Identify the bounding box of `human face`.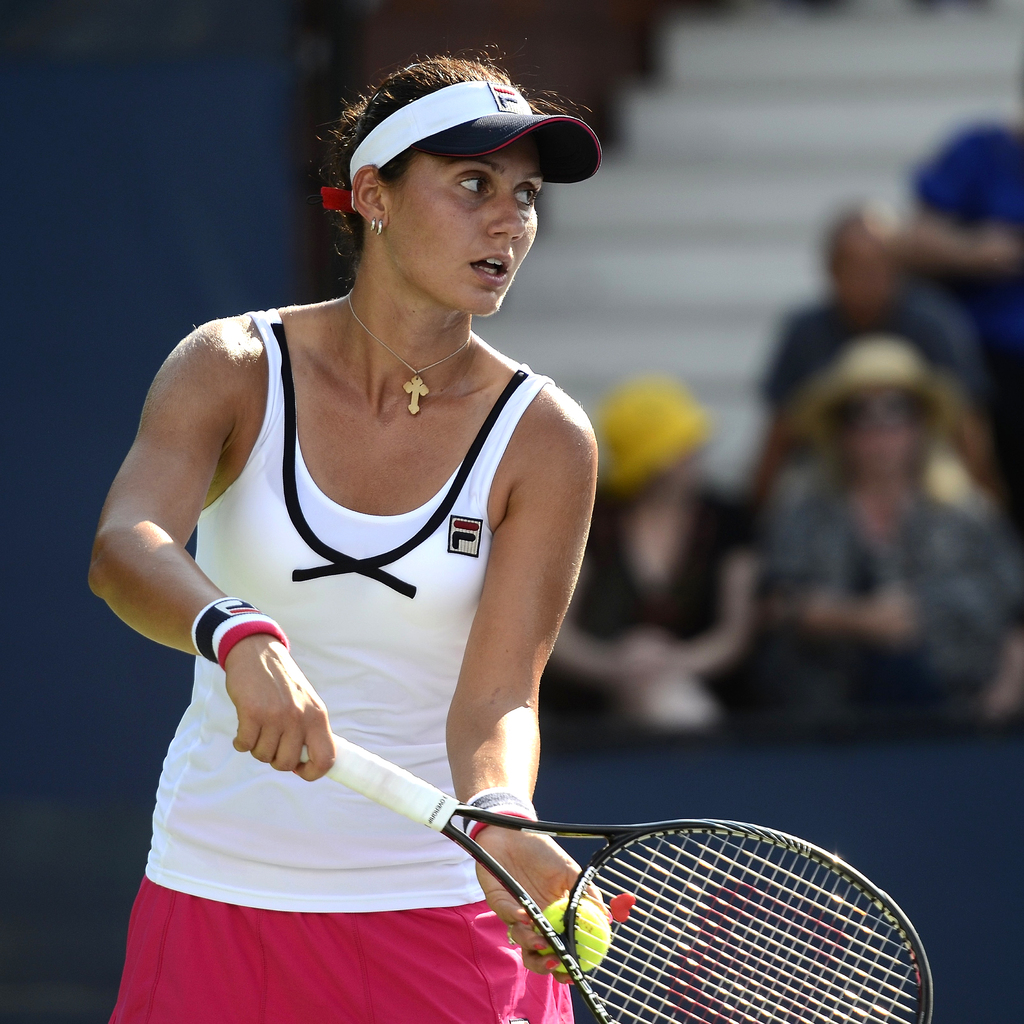
box(380, 139, 540, 313).
